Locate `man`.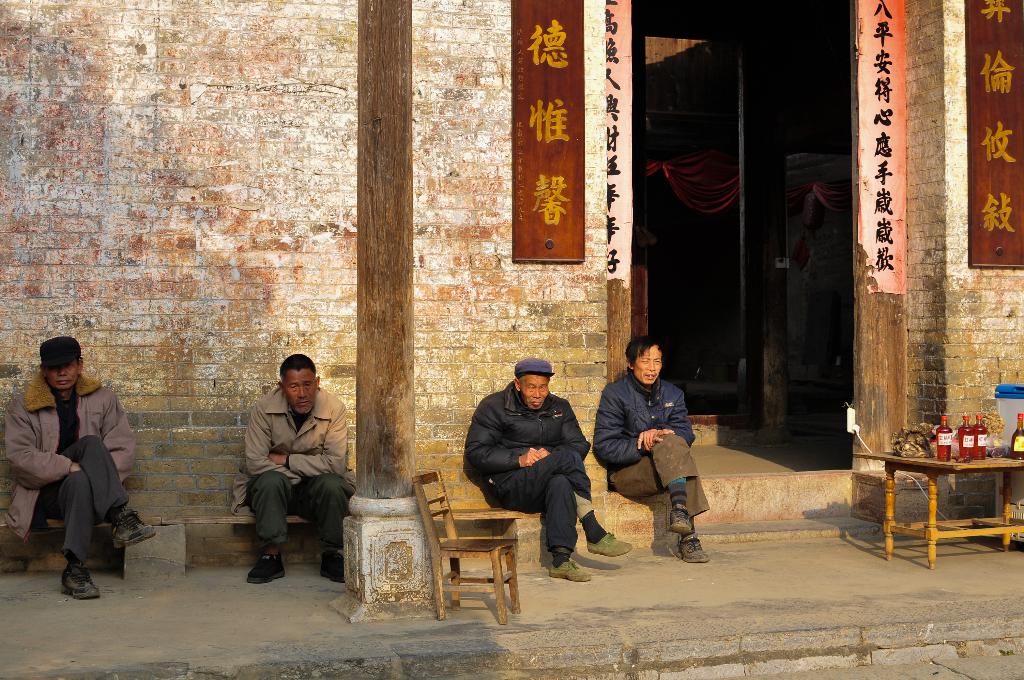
Bounding box: [230, 350, 355, 583].
